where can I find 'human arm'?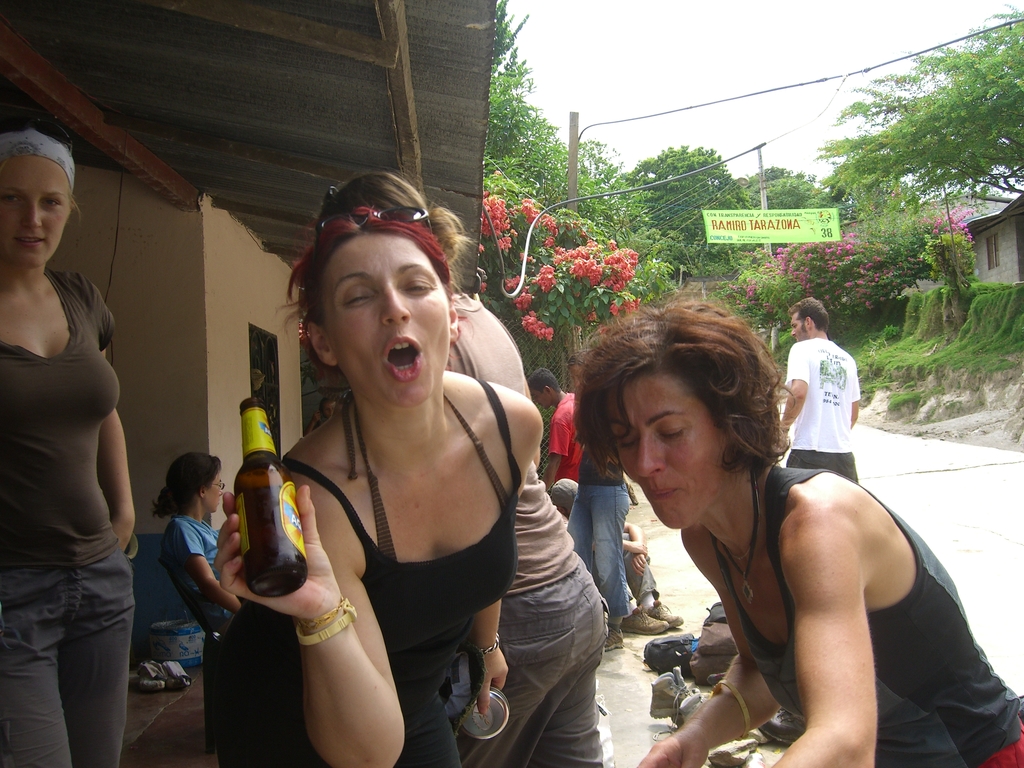
You can find it at [107,407,138,549].
